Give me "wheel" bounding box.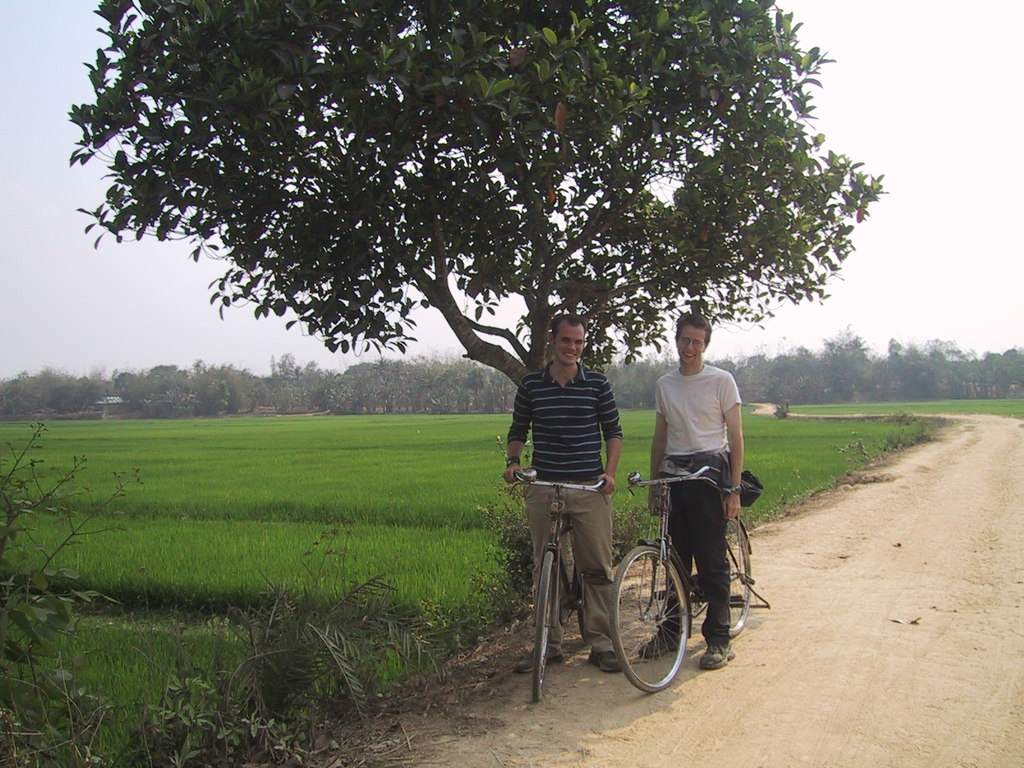
pyautogui.locateOnScreen(728, 518, 755, 632).
